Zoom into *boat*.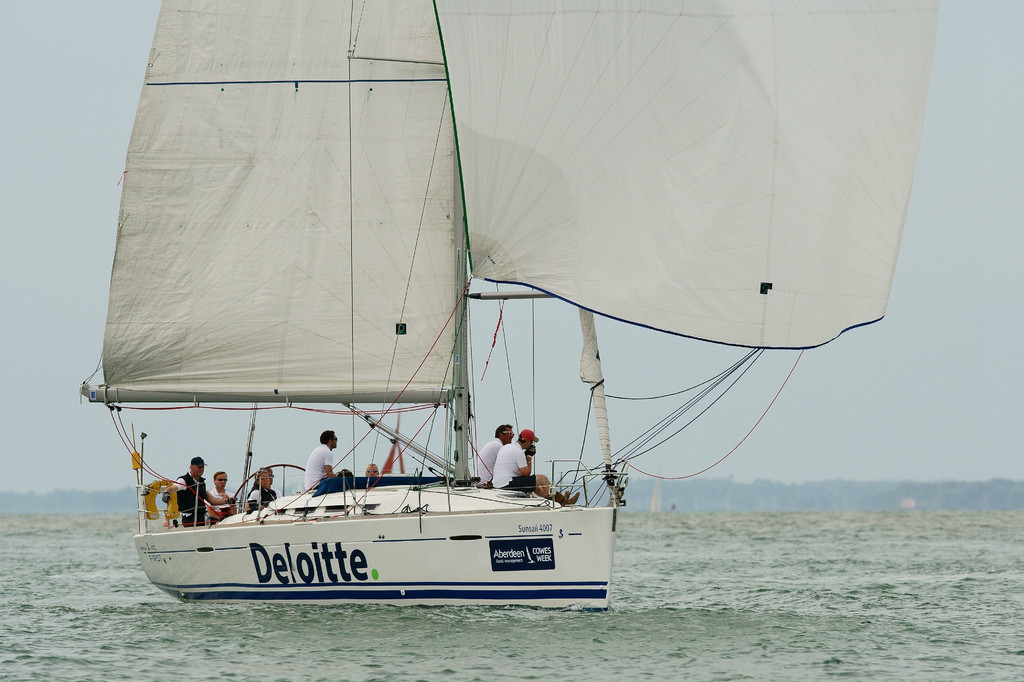
Zoom target: 77/5/867/641.
